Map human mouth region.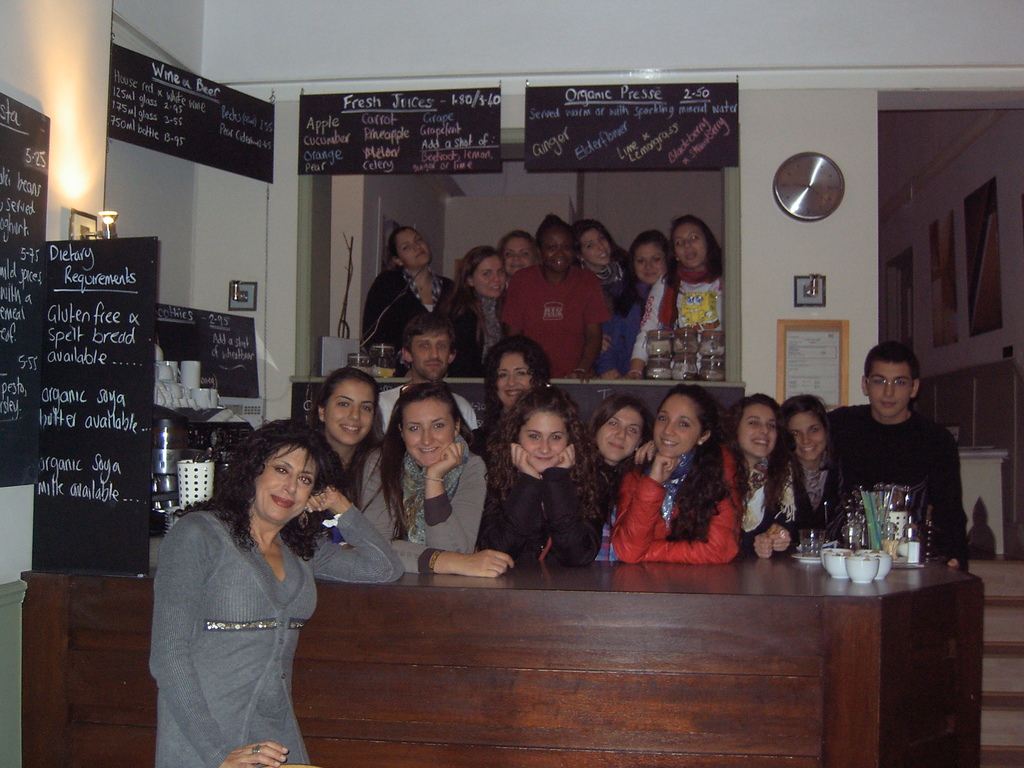
Mapped to box(605, 438, 628, 452).
